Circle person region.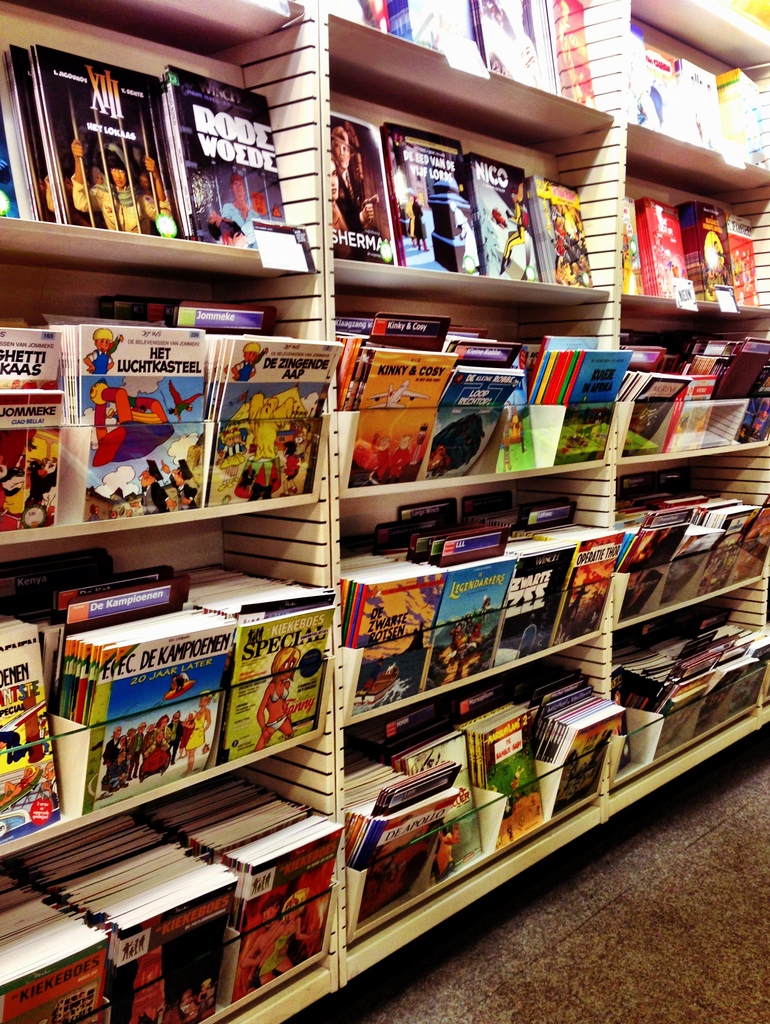
Region: [412, 196, 428, 246].
